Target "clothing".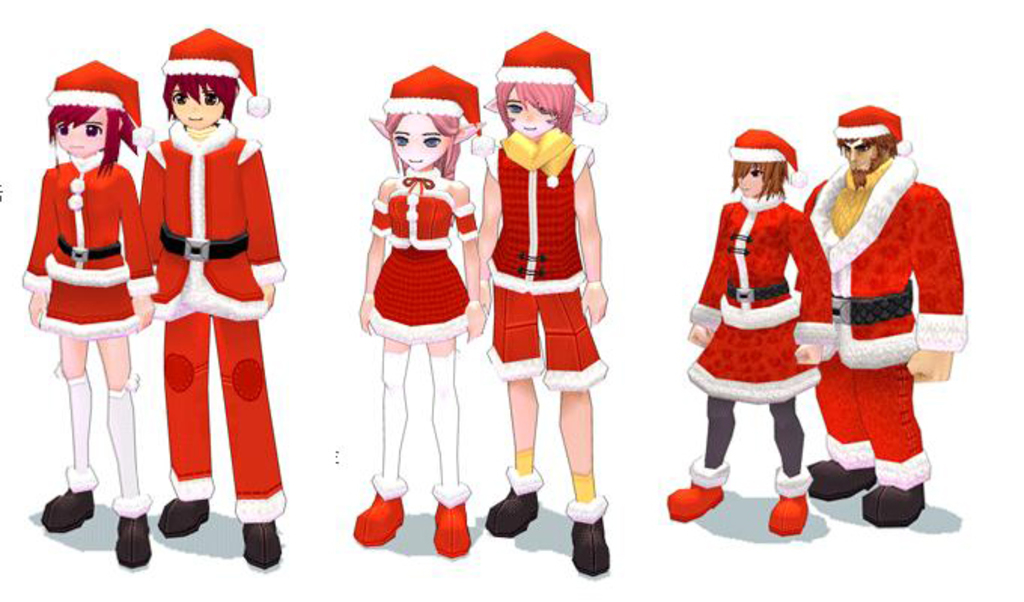
Target region: <bbox>140, 119, 283, 525</bbox>.
